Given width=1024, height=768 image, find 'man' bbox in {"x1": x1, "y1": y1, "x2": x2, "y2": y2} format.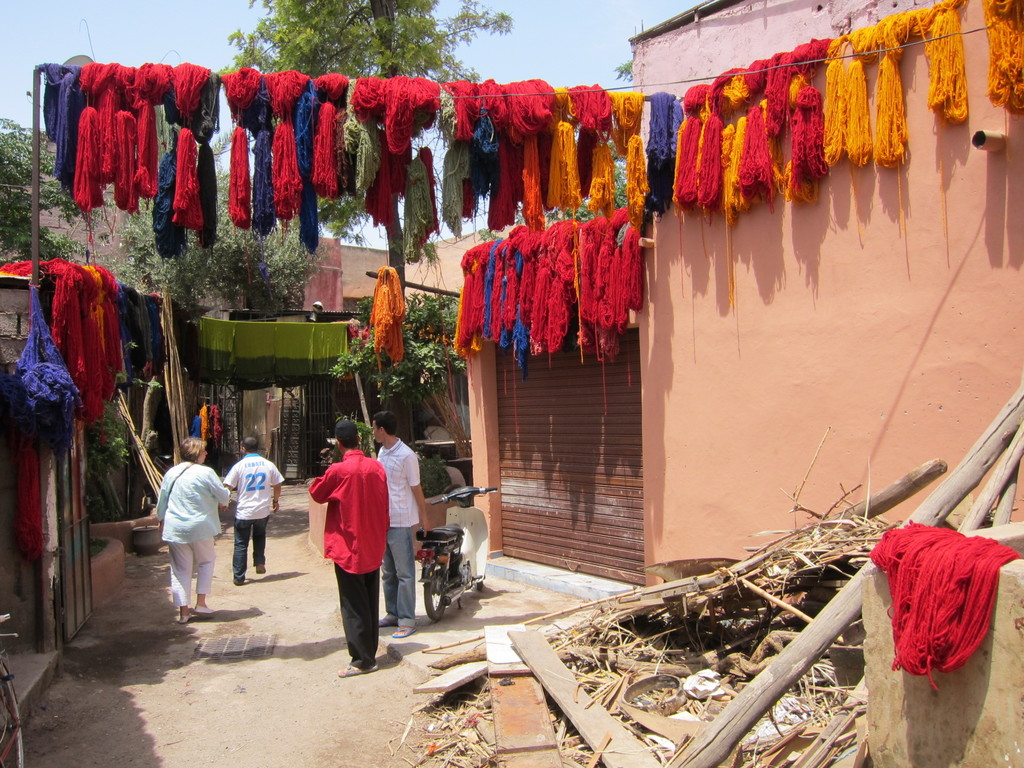
{"x1": 371, "y1": 410, "x2": 431, "y2": 636}.
